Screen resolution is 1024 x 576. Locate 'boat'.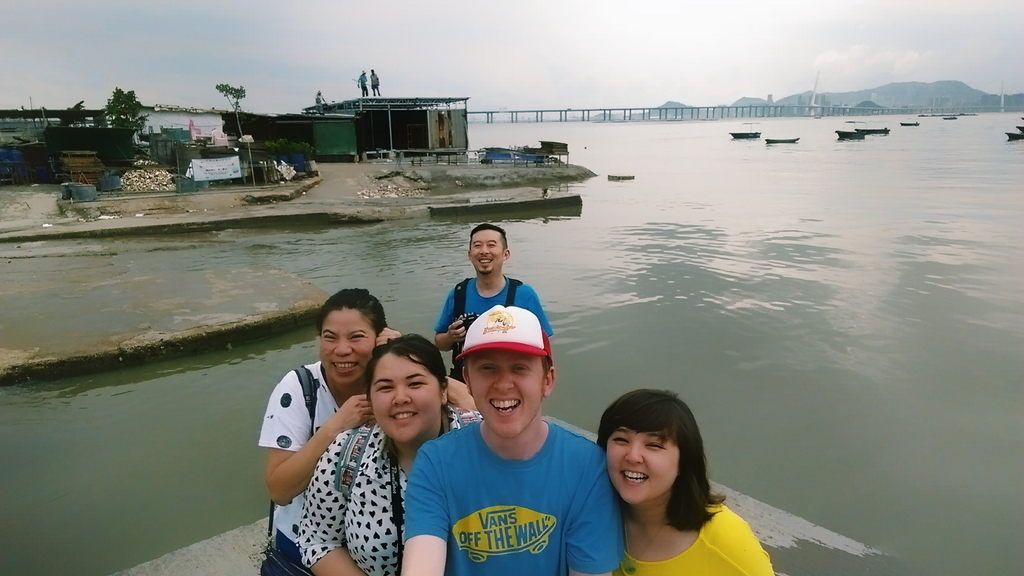
region(1003, 131, 1023, 141).
